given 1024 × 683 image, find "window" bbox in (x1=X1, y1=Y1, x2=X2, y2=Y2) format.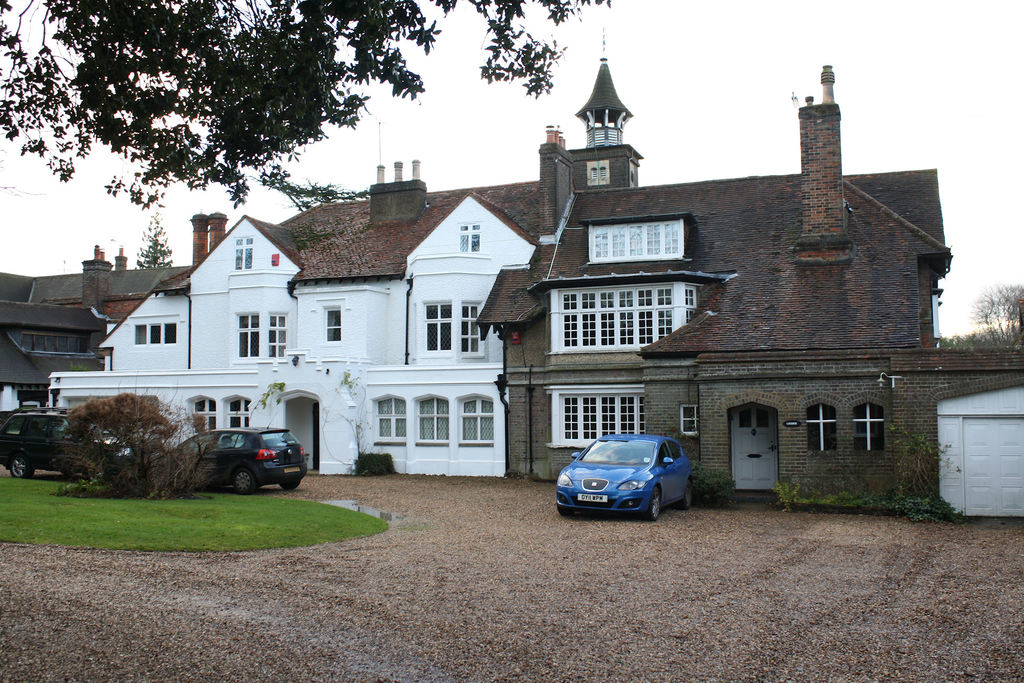
(x1=416, y1=394, x2=452, y2=450).
